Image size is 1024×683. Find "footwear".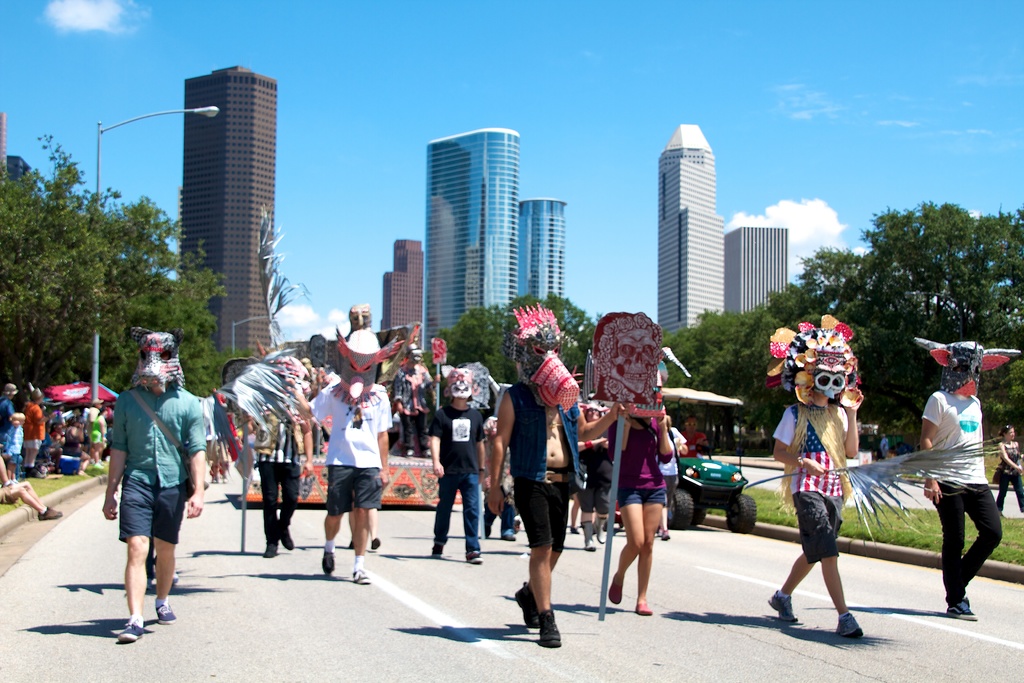
[951, 598, 979, 621].
